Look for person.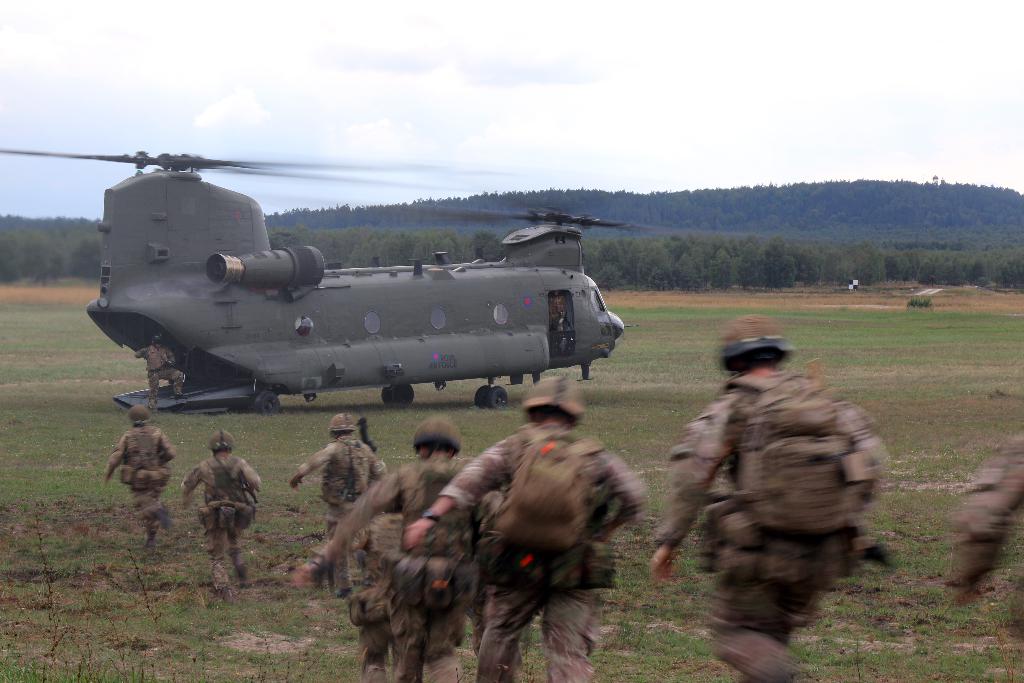
Found: [left=97, top=403, right=177, bottom=543].
